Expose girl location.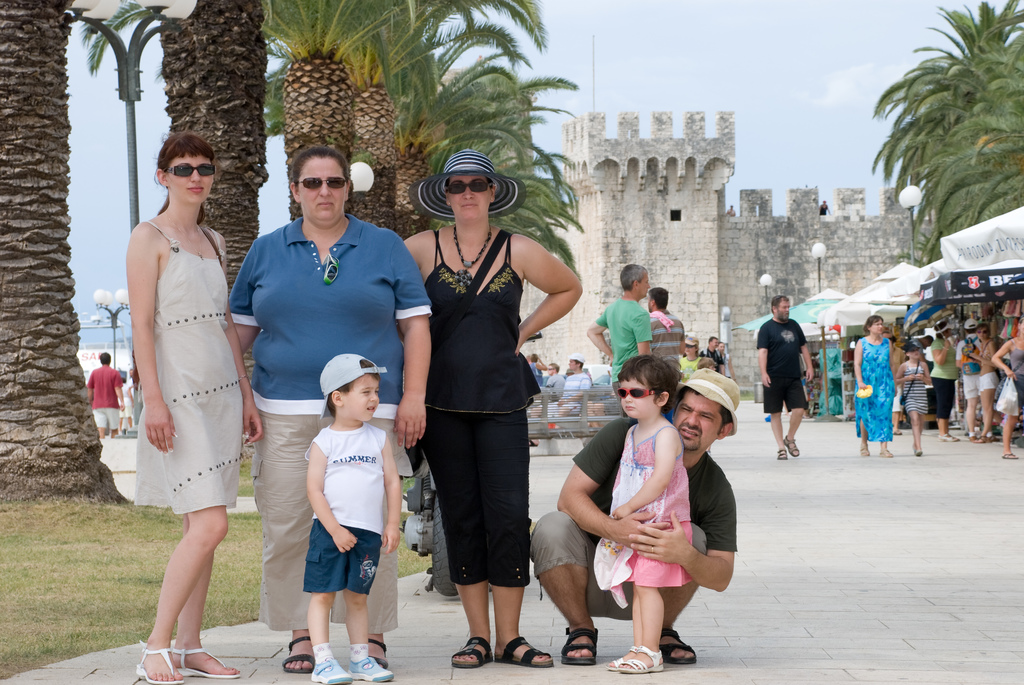
Exposed at [left=602, top=344, right=706, bottom=676].
